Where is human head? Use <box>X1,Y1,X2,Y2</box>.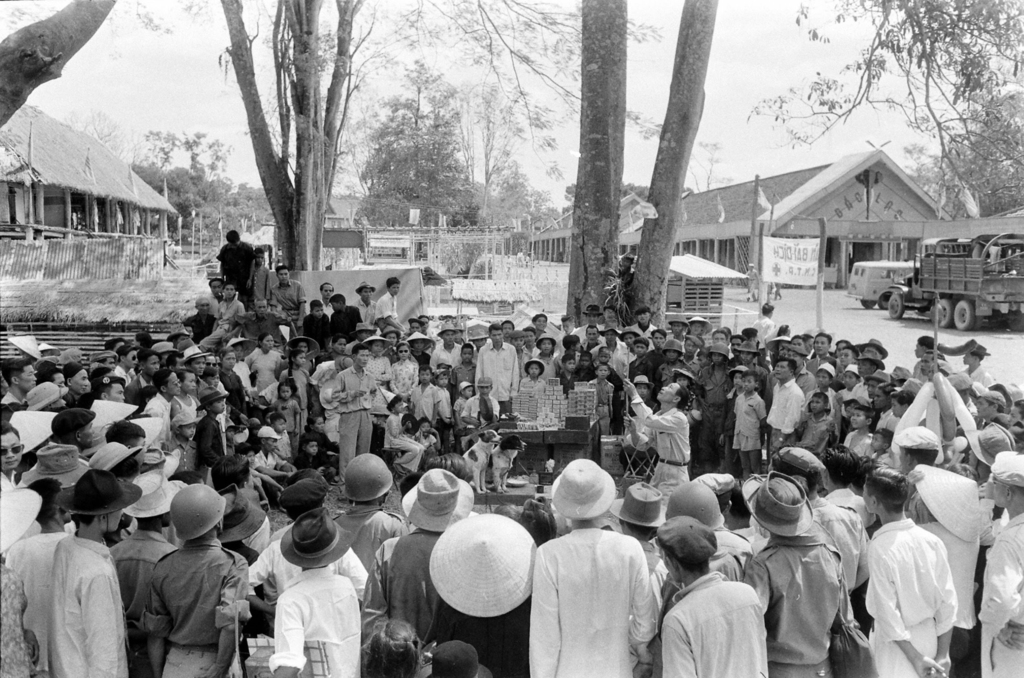
<box>458,380,474,397</box>.
